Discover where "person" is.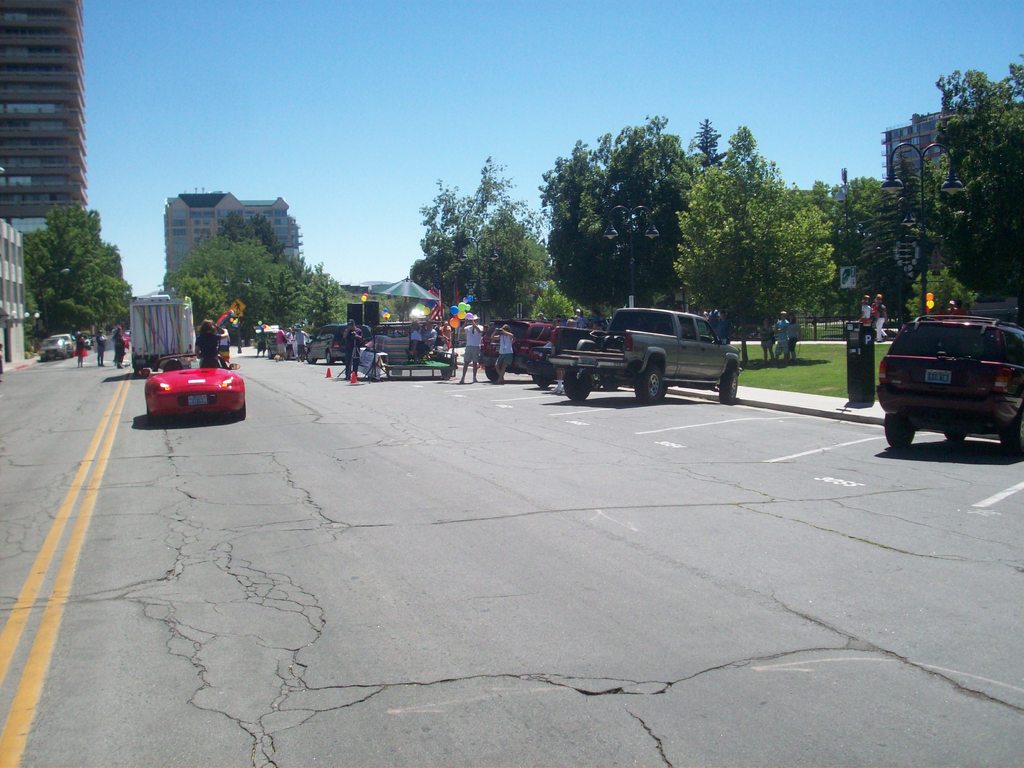
Discovered at box(276, 326, 285, 360).
